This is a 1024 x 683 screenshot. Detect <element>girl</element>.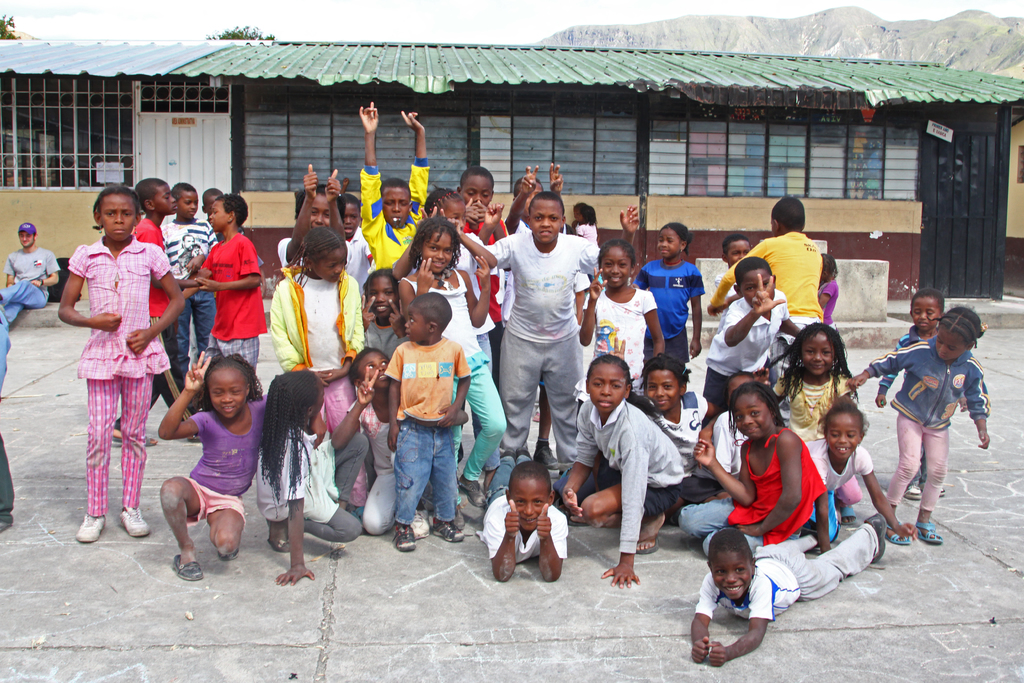
[755,323,859,439].
